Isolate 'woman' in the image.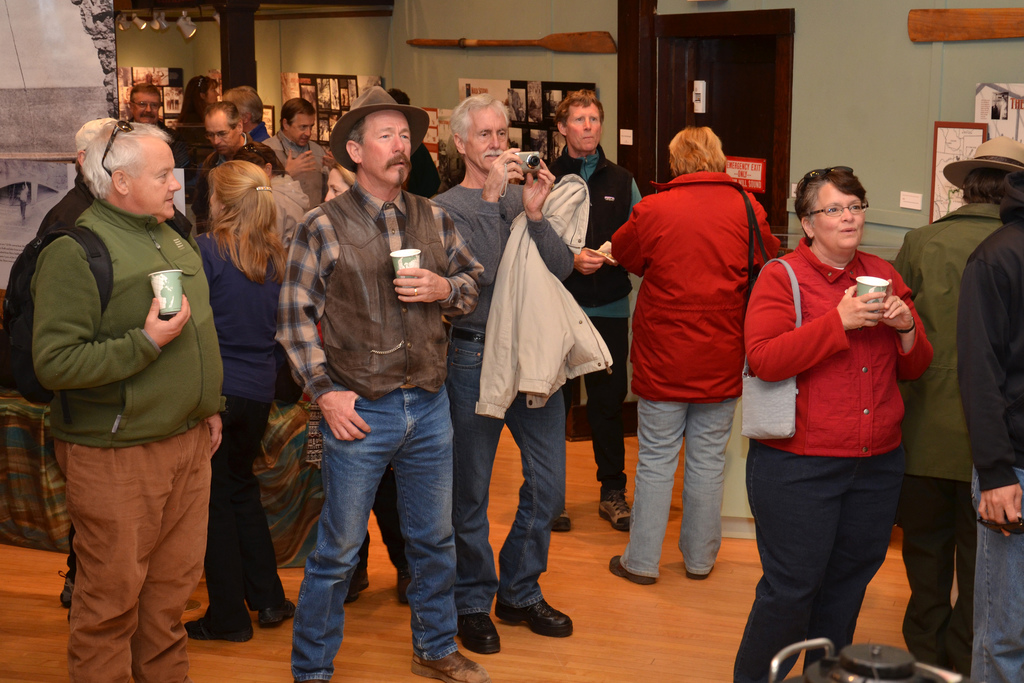
Isolated region: box(184, 159, 293, 638).
